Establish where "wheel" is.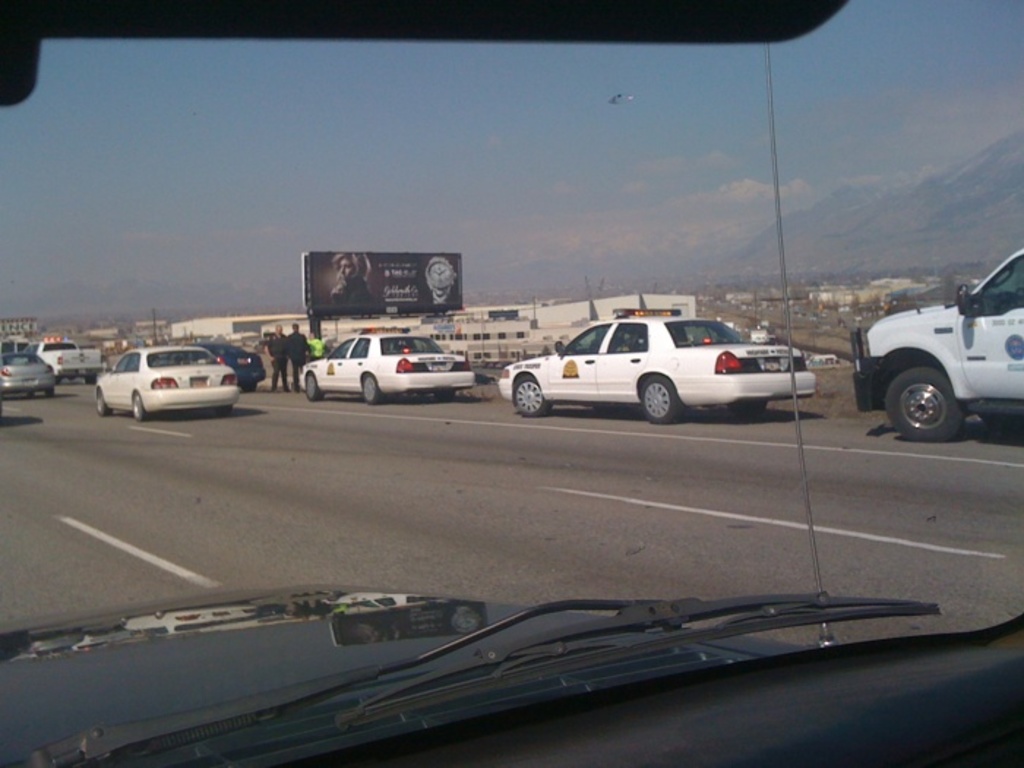
Established at [512, 377, 550, 420].
